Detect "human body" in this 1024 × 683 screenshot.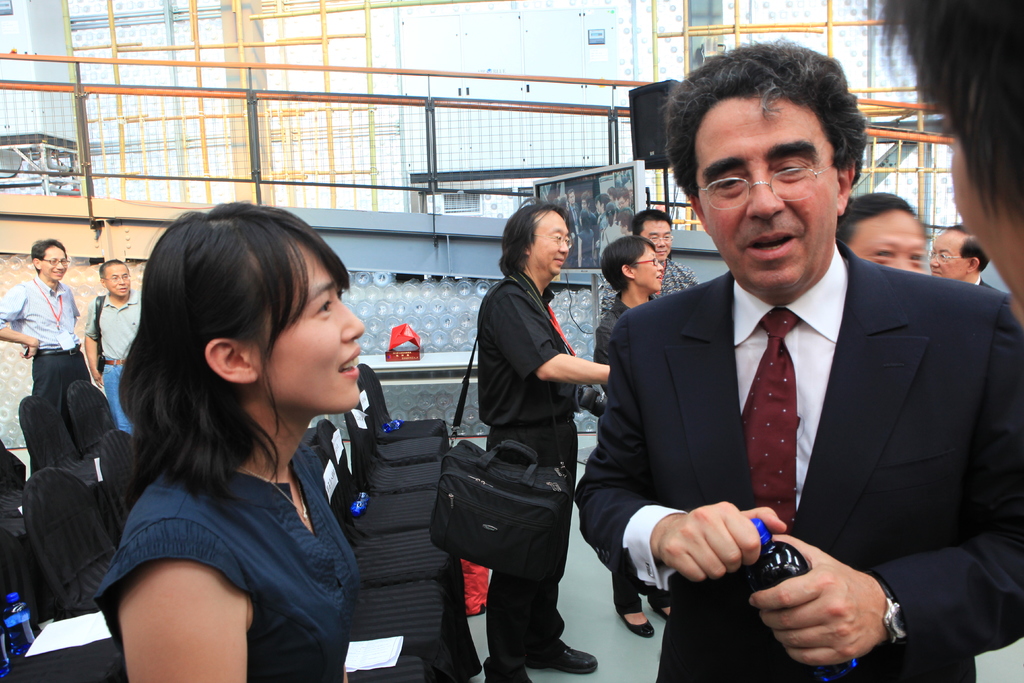
Detection: 0/231/93/451.
